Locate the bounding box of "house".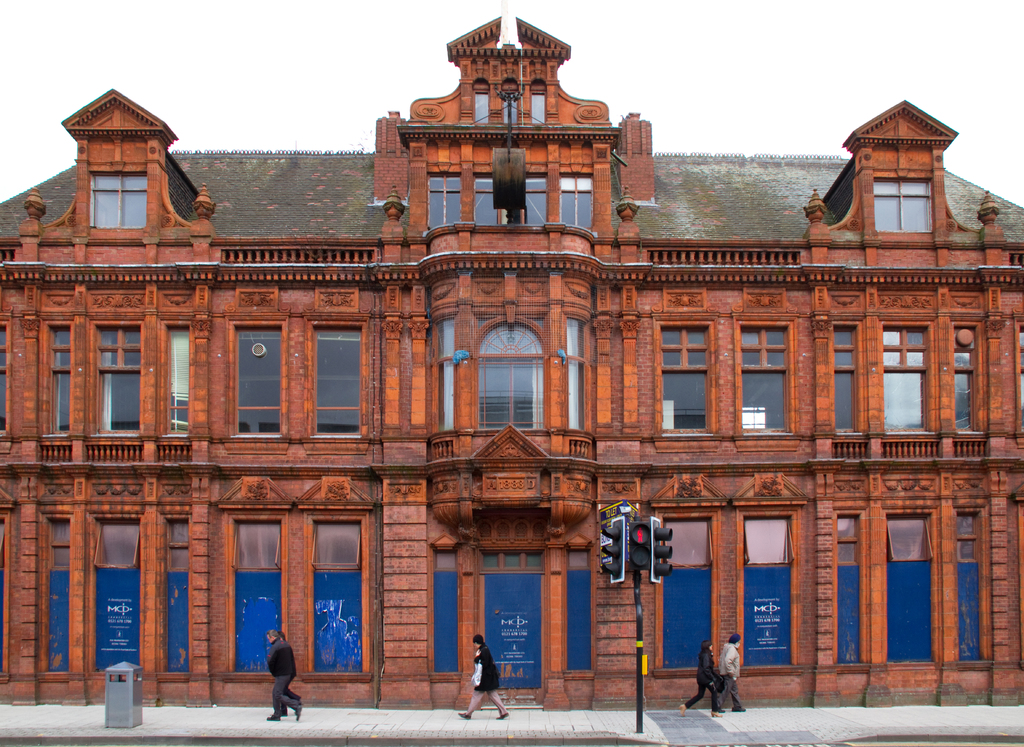
Bounding box: l=4, t=0, r=1020, b=714.
